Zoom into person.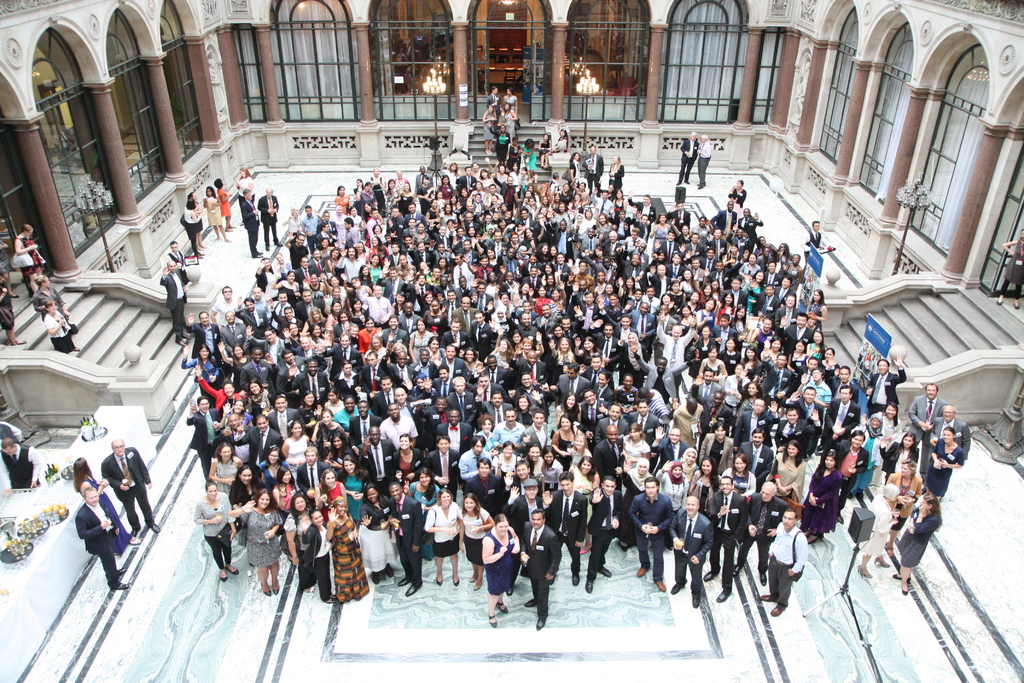
Zoom target: Rect(77, 483, 129, 589).
